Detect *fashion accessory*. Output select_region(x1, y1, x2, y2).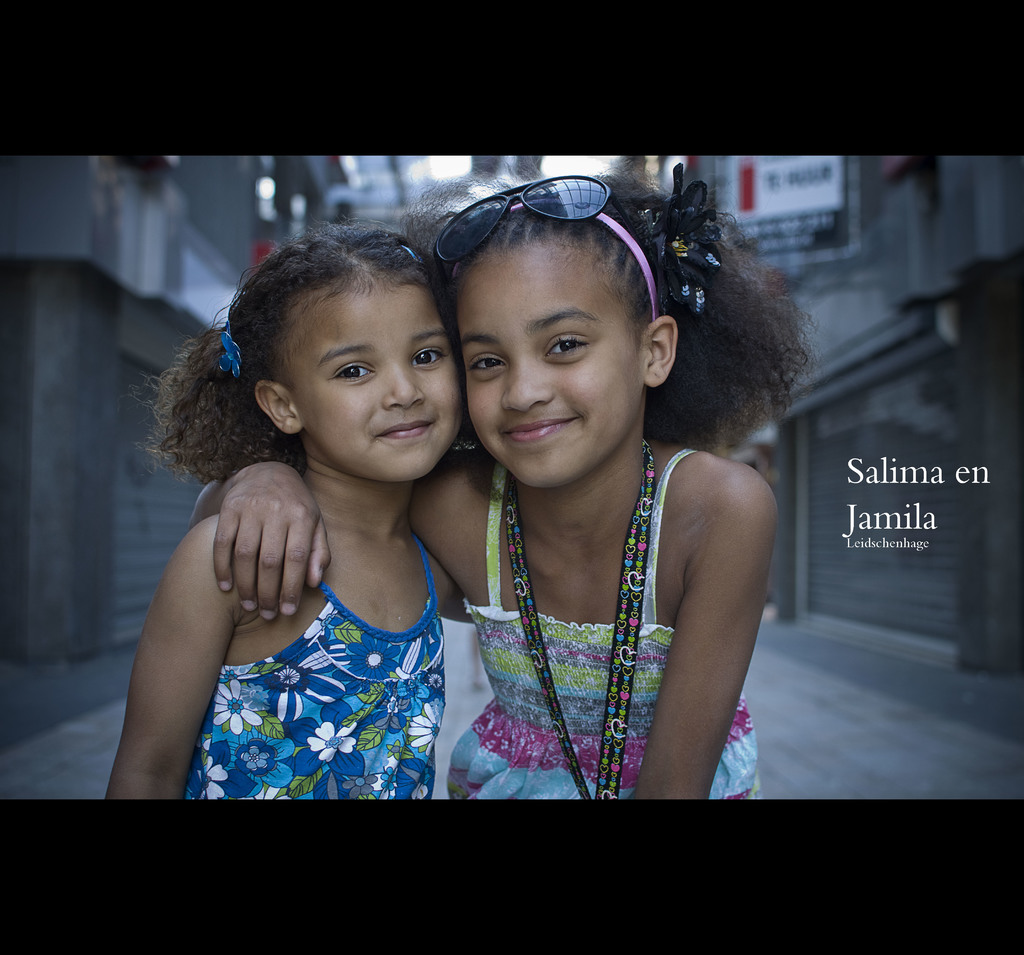
select_region(502, 438, 653, 801).
